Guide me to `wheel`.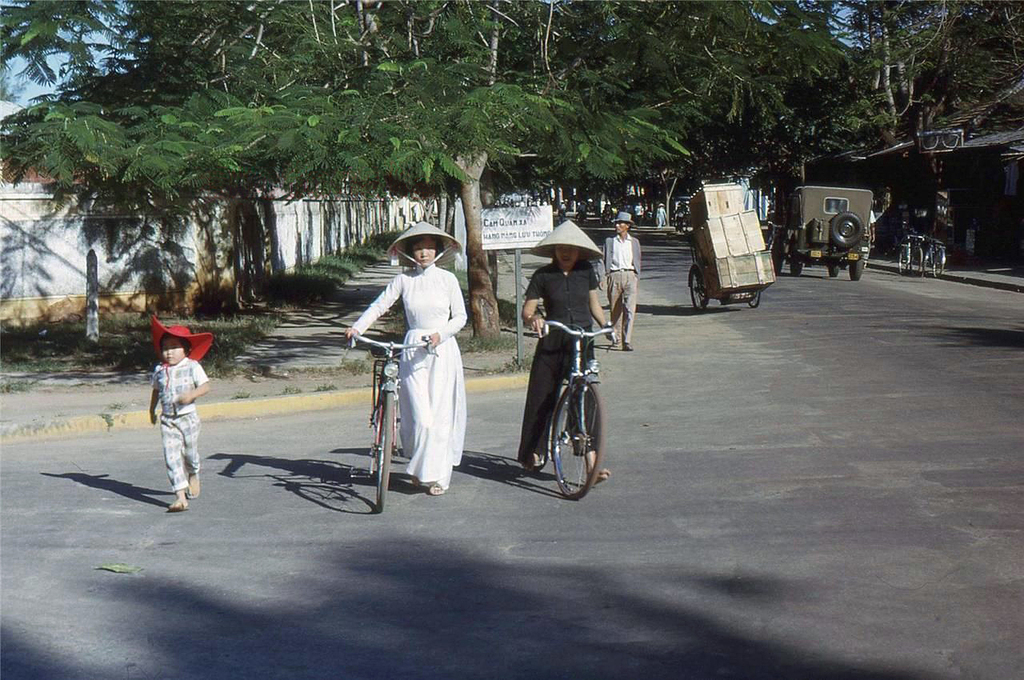
Guidance: x1=748 y1=292 x2=760 y2=309.
